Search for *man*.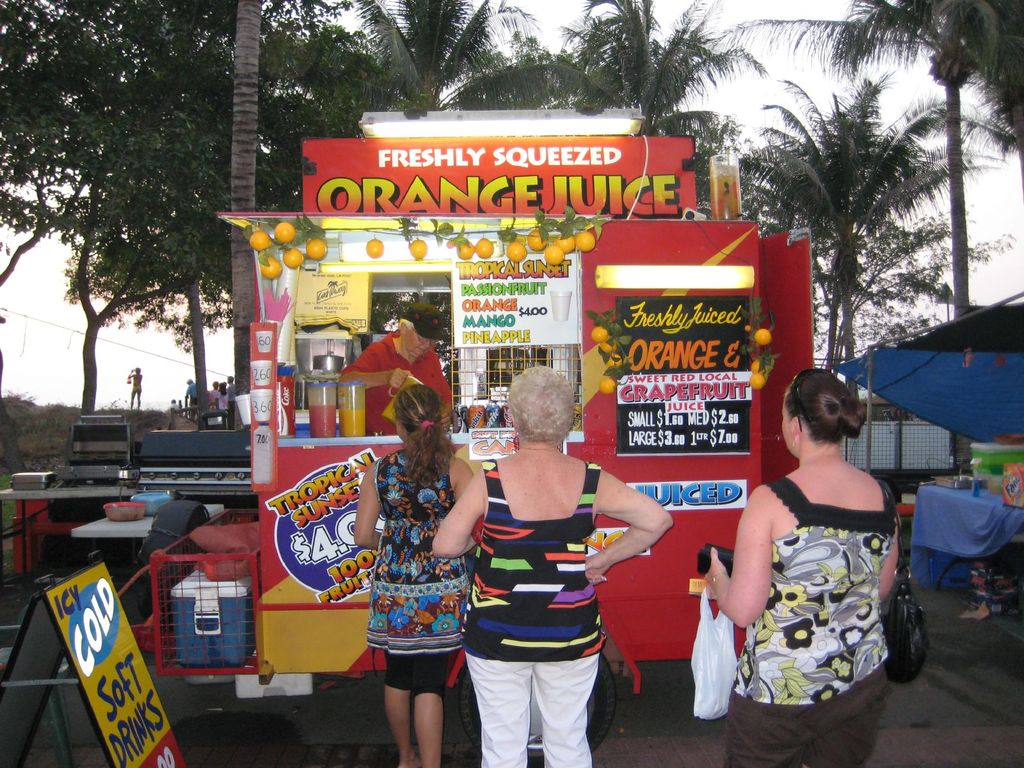
Found at l=339, t=304, r=465, b=436.
